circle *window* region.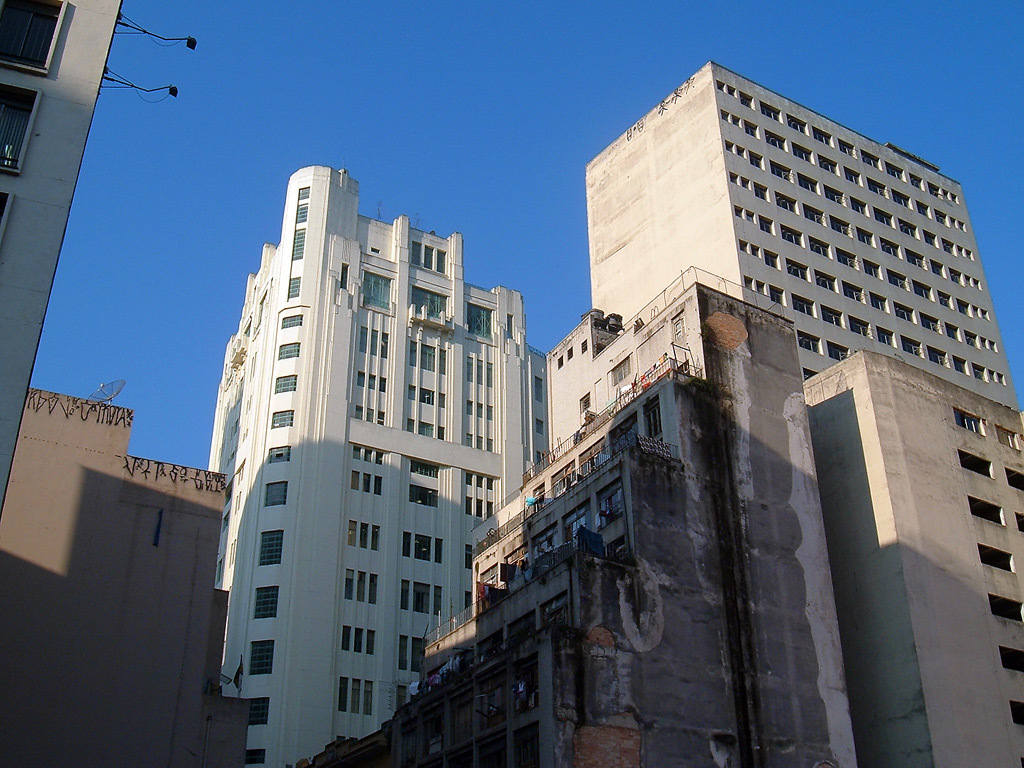
Region: 349,471,384,494.
